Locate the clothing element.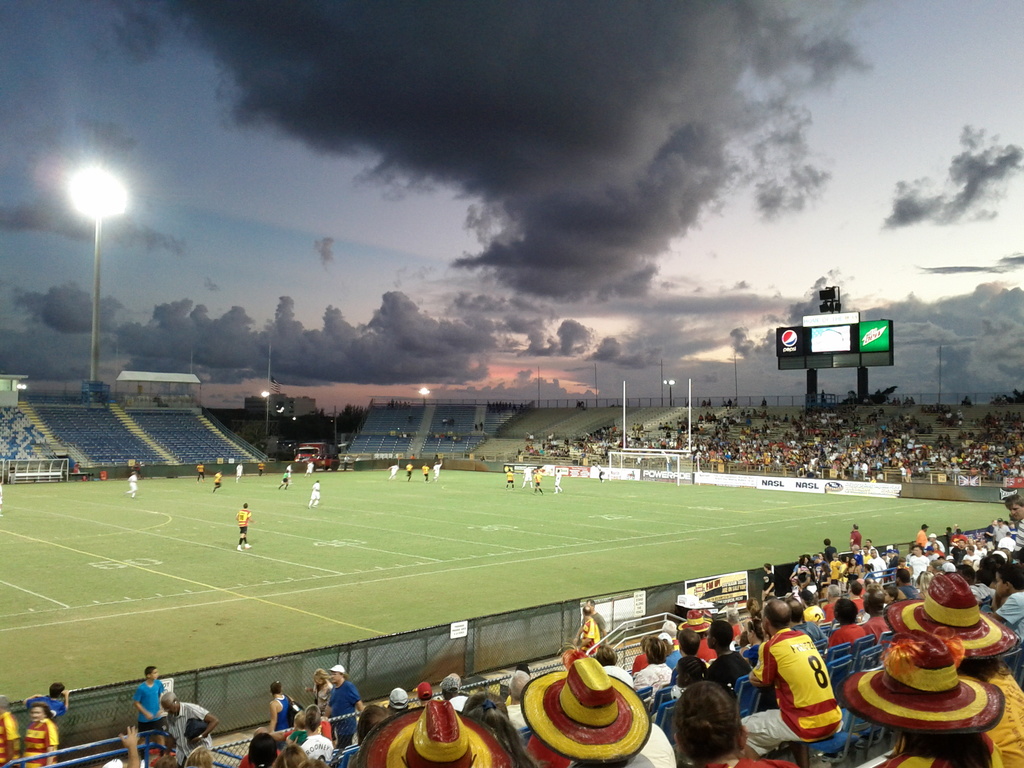
Element bbox: <bbox>764, 622, 856, 754</bbox>.
